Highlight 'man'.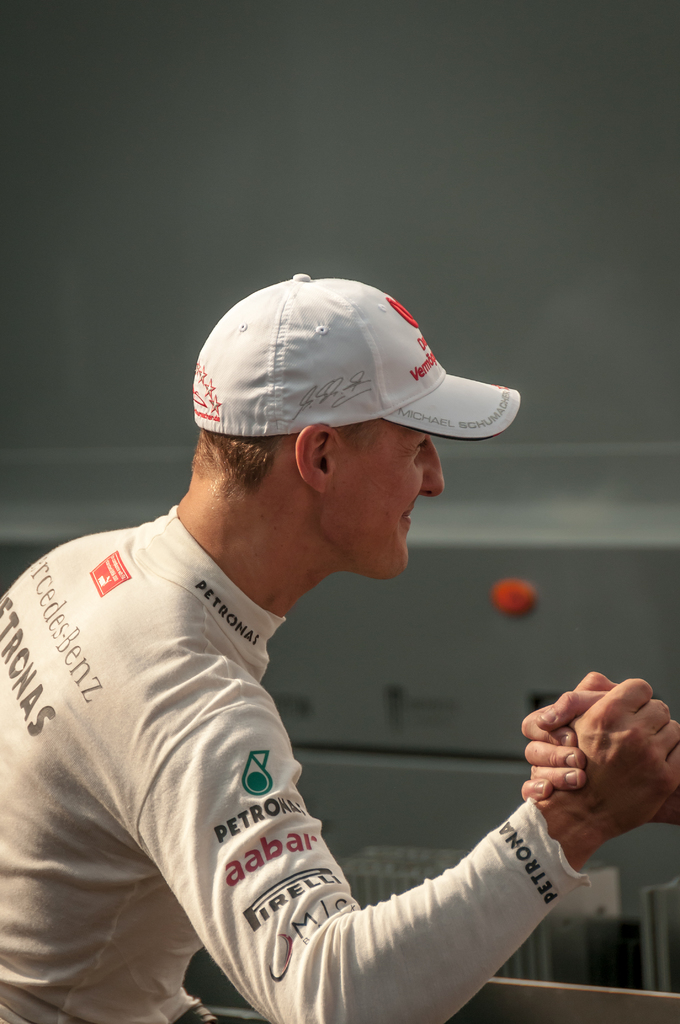
Highlighted region: (left=47, top=300, right=597, bottom=1017).
